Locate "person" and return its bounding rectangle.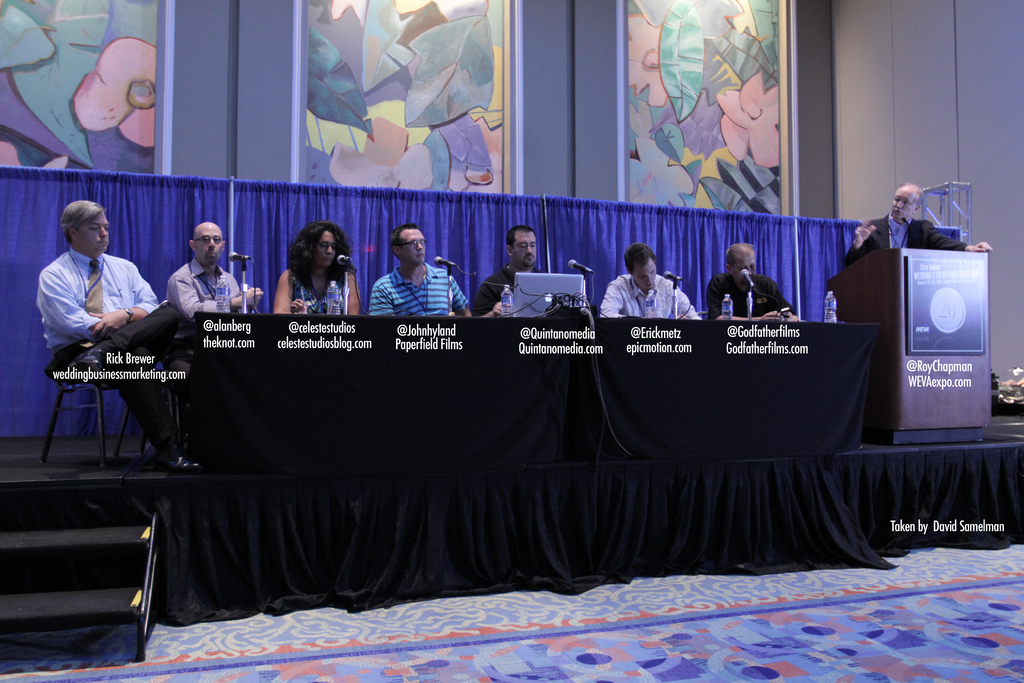
box(727, 245, 794, 332).
